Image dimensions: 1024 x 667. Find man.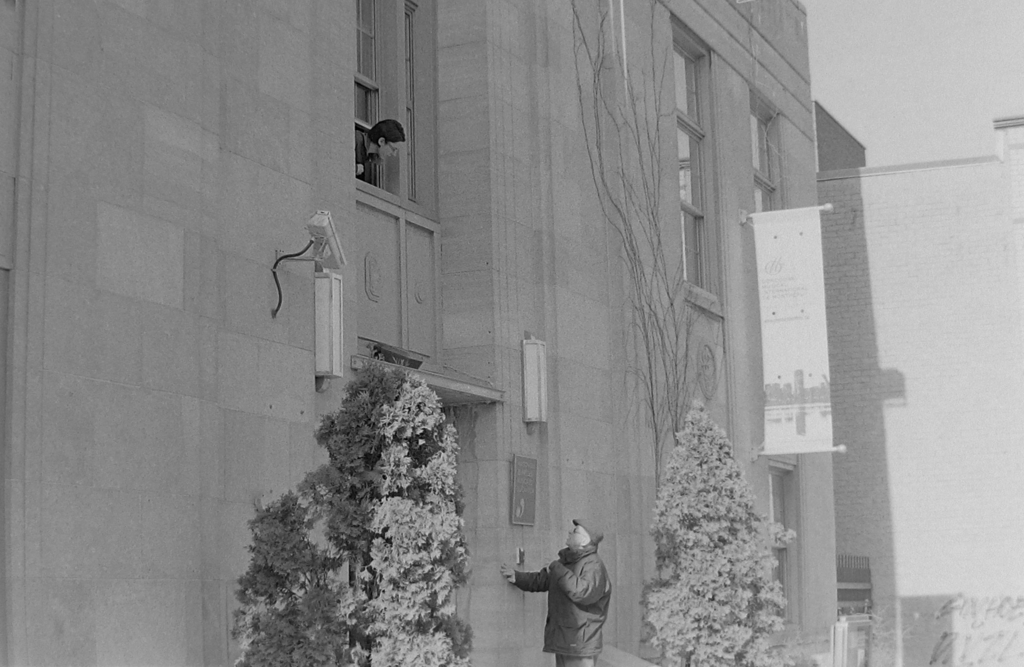
rect(524, 526, 629, 661).
